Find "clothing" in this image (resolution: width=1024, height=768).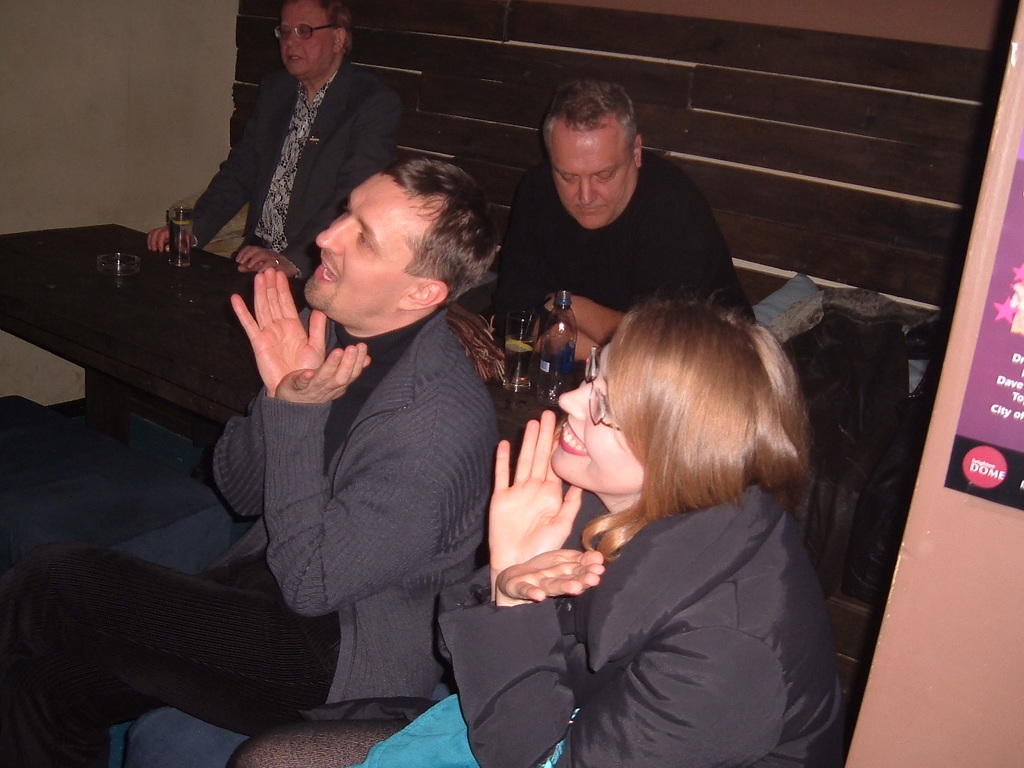
x1=189, y1=57, x2=403, y2=281.
